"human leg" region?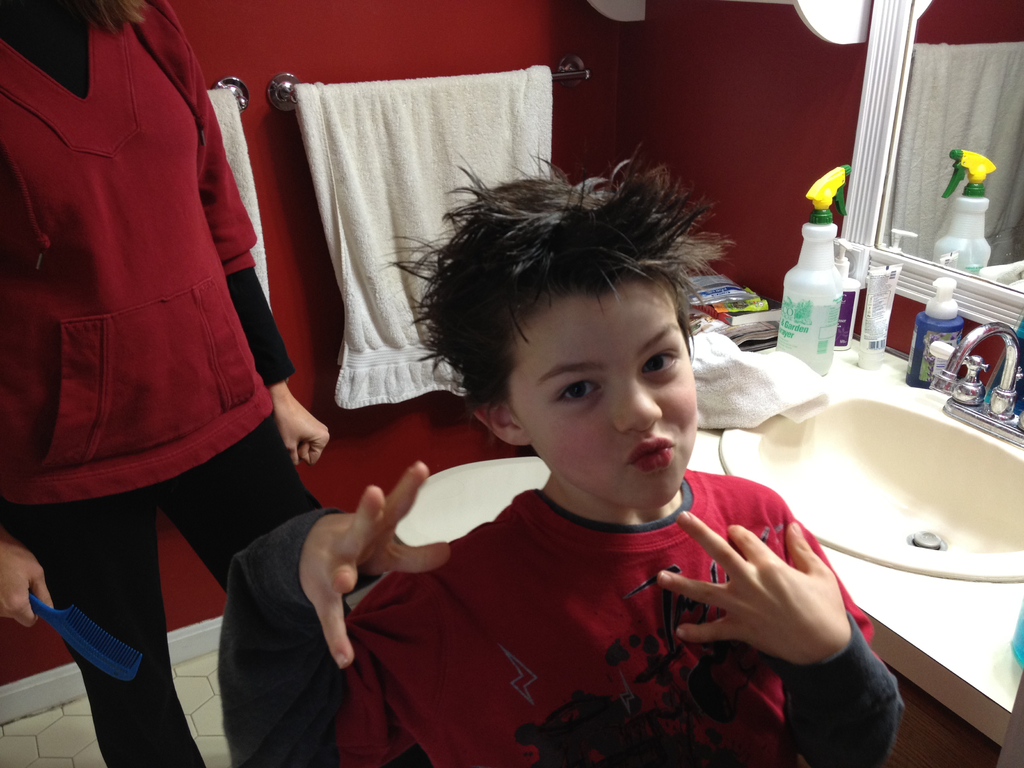
159/397/320/593
